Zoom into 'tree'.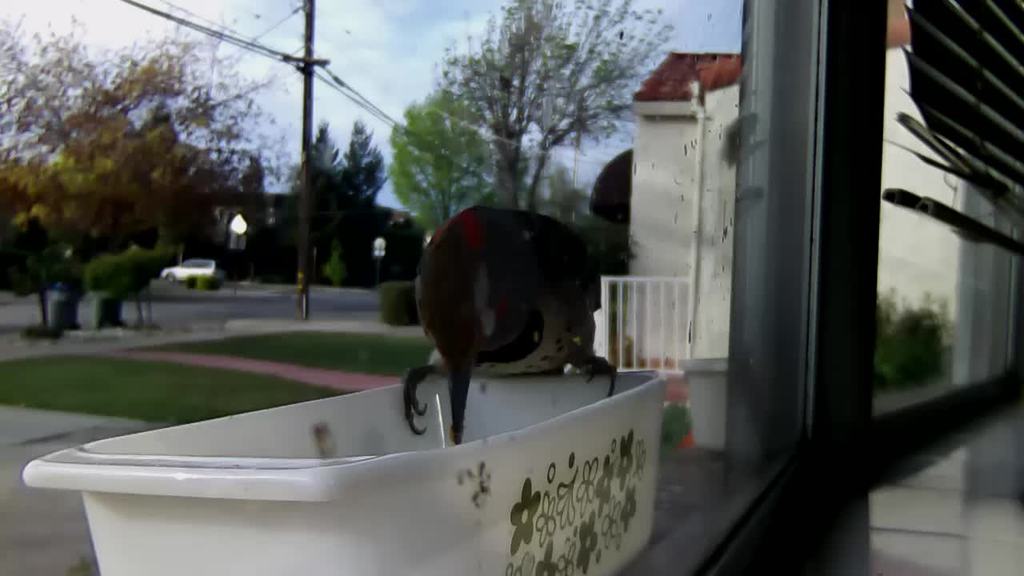
Zoom target: region(339, 111, 378, 268).
